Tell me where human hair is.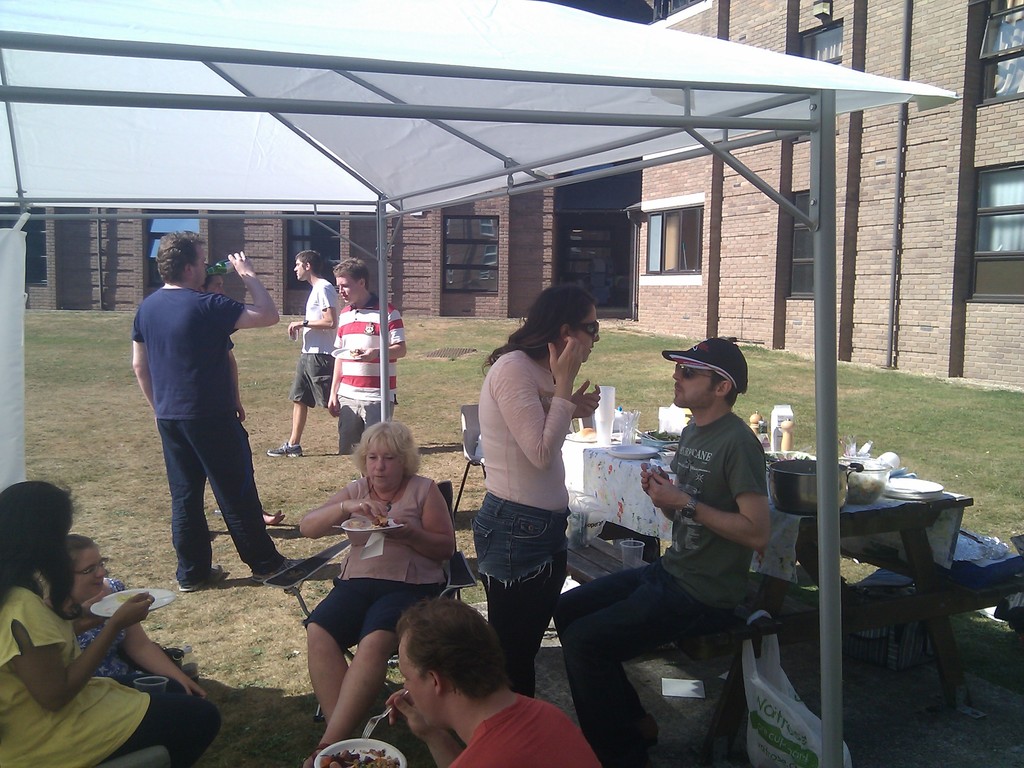
human hair is at Rect(63, 526, 93, 563).
